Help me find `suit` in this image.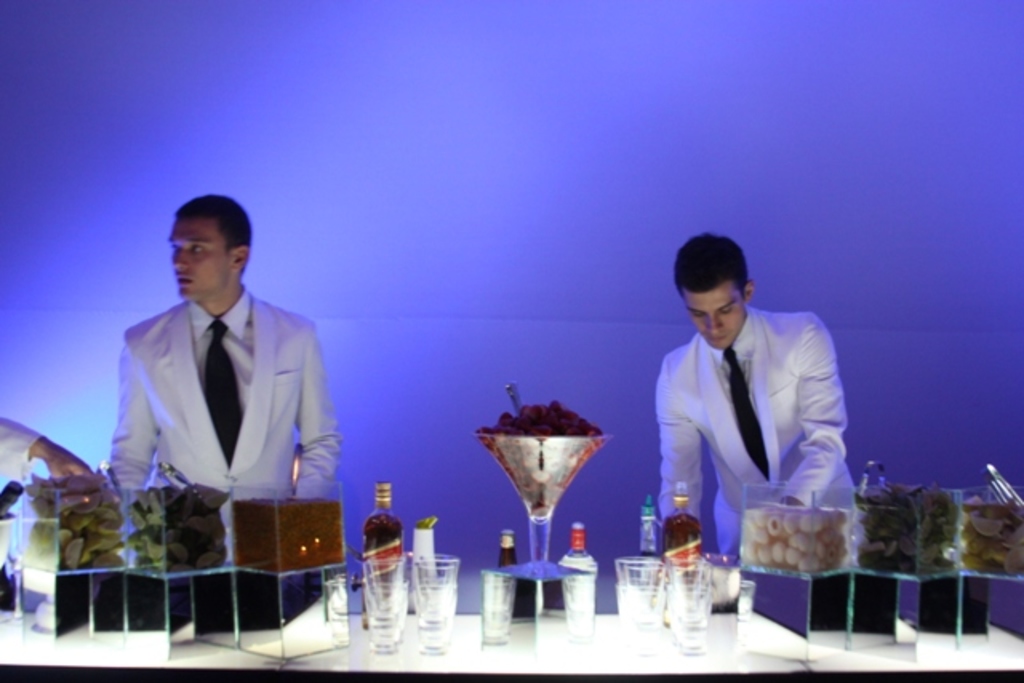
Found it: x1=102 y1=242 x2=331 y2=571.
